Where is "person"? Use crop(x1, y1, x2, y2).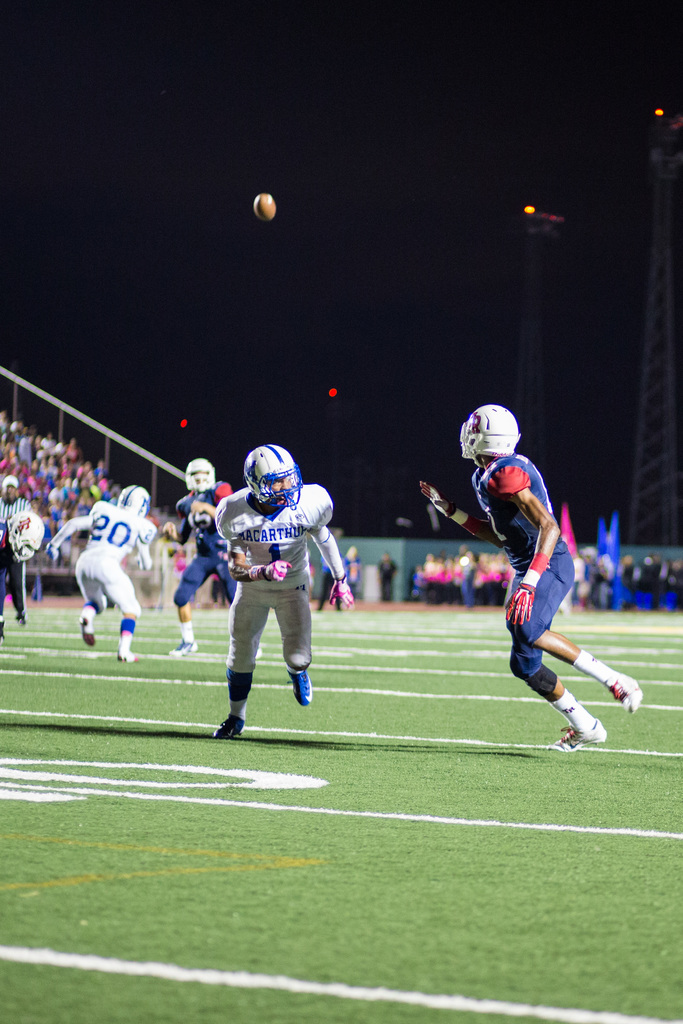
crop(441, 424, 612, 798).
